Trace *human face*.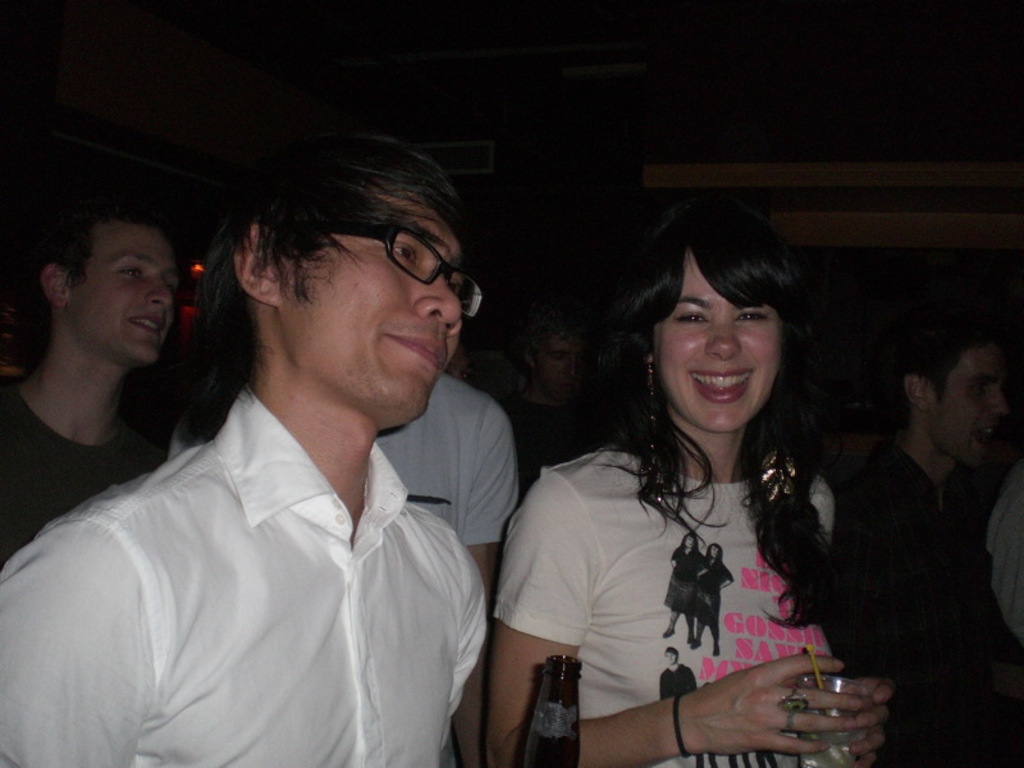
Traced to (65, 230, 180, 360).
